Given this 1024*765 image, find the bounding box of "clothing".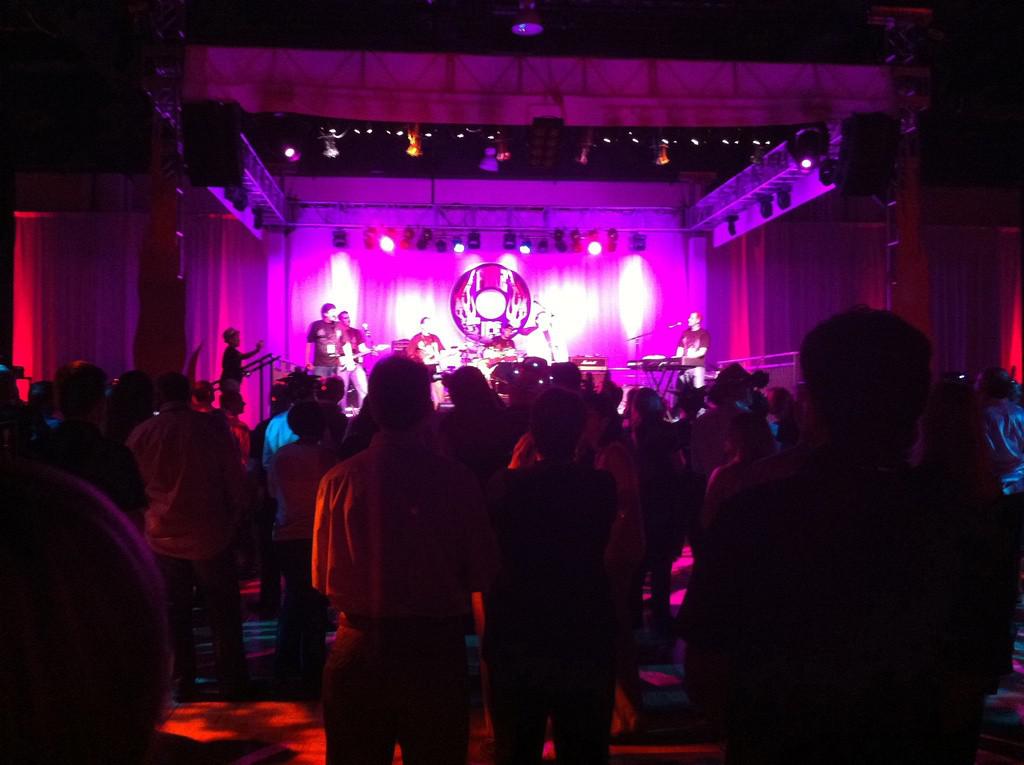
select_region(683, 452, 970, 760).
